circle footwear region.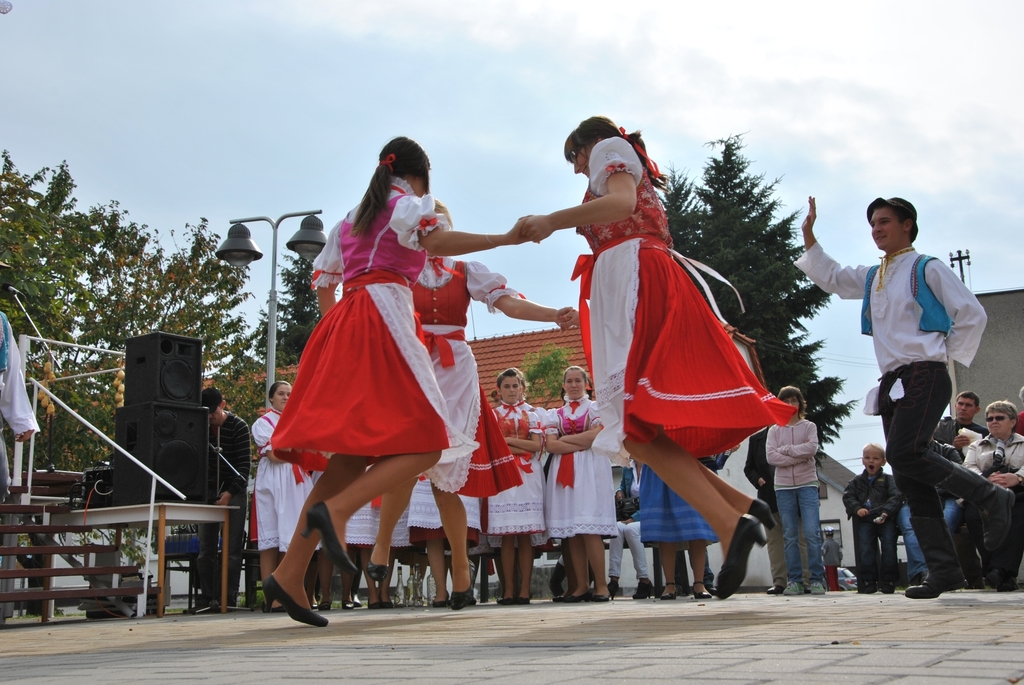
Region: bbox(257, 554, 319, 634).
